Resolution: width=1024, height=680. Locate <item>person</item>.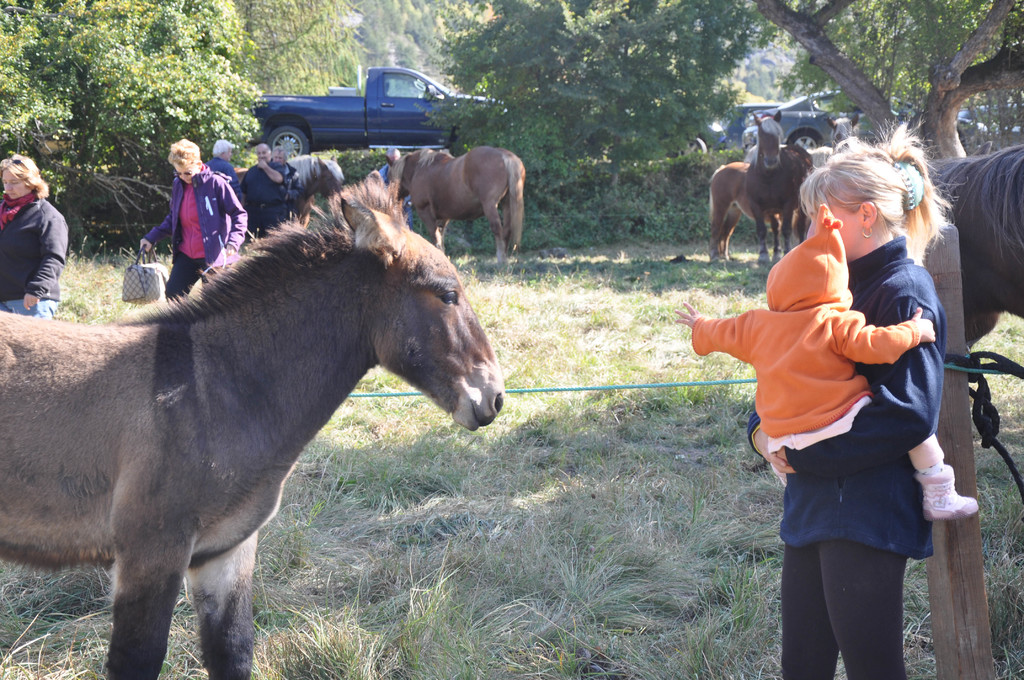
rect(207, 133, 250, 215).
